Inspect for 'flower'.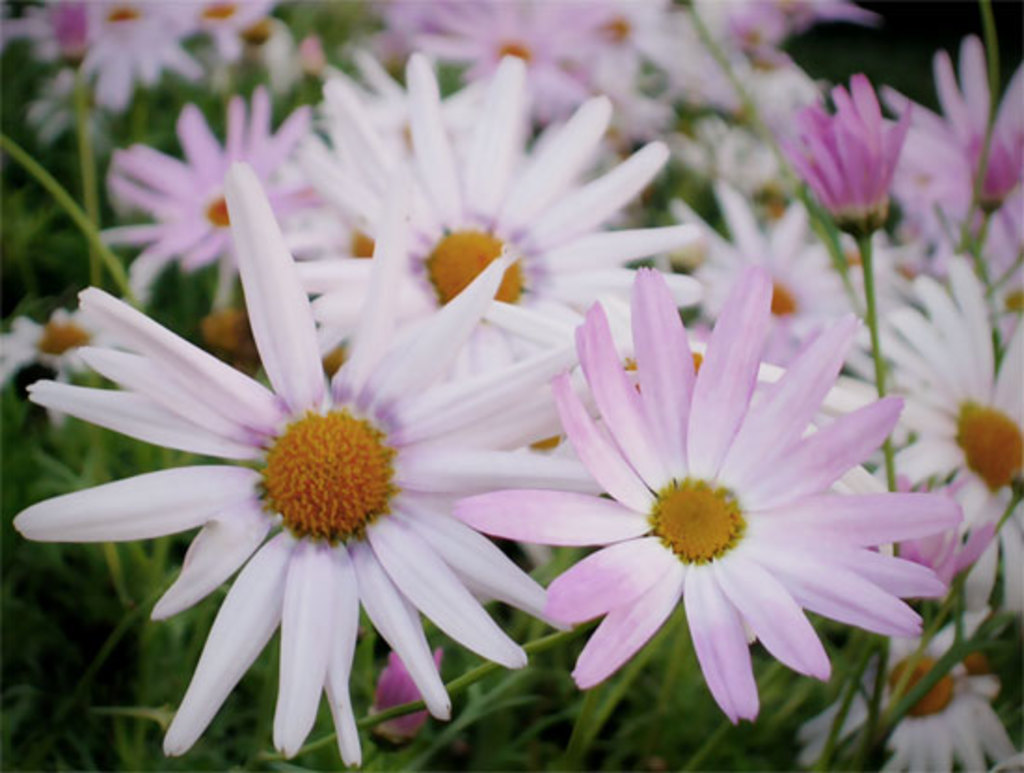
Inspection: left=886, top=37, right=1022, bottom=209.
